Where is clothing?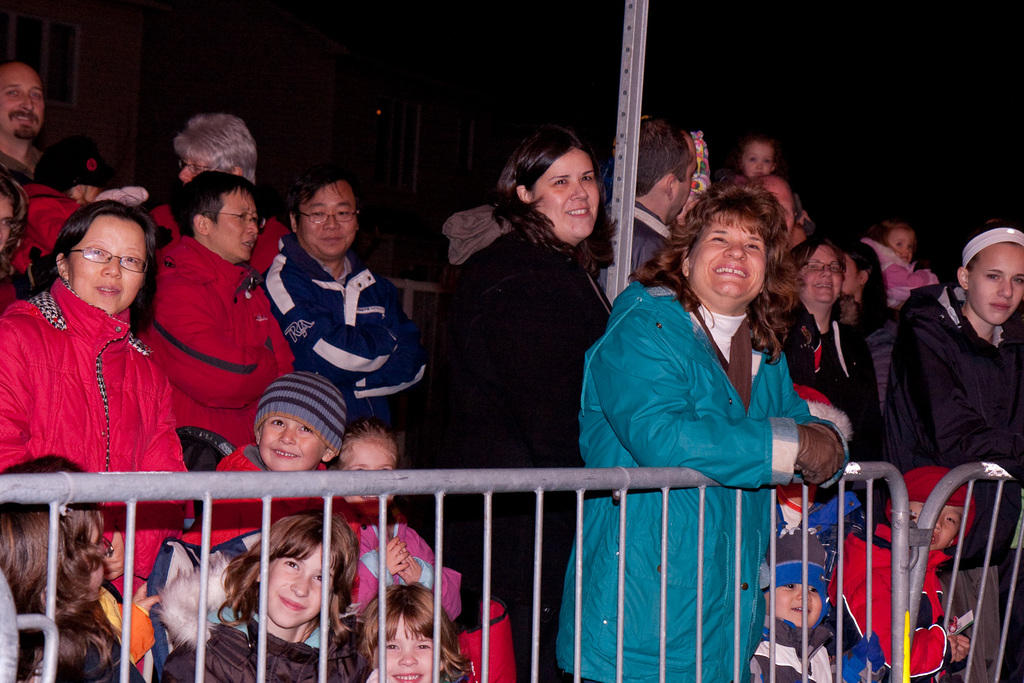
box(257, 228, 425, 440).
